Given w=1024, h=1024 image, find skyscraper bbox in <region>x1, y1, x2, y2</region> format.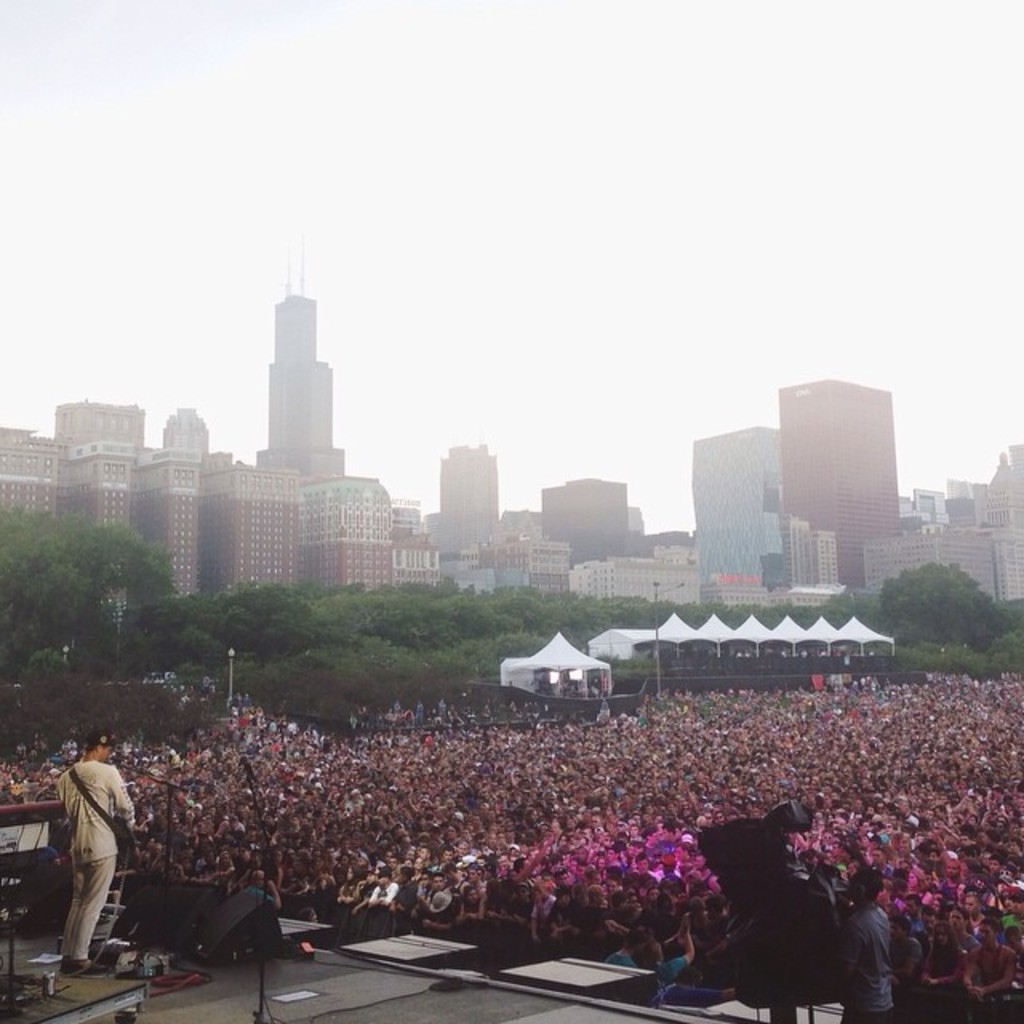
<region>773, 365, 912, 595</region>.
